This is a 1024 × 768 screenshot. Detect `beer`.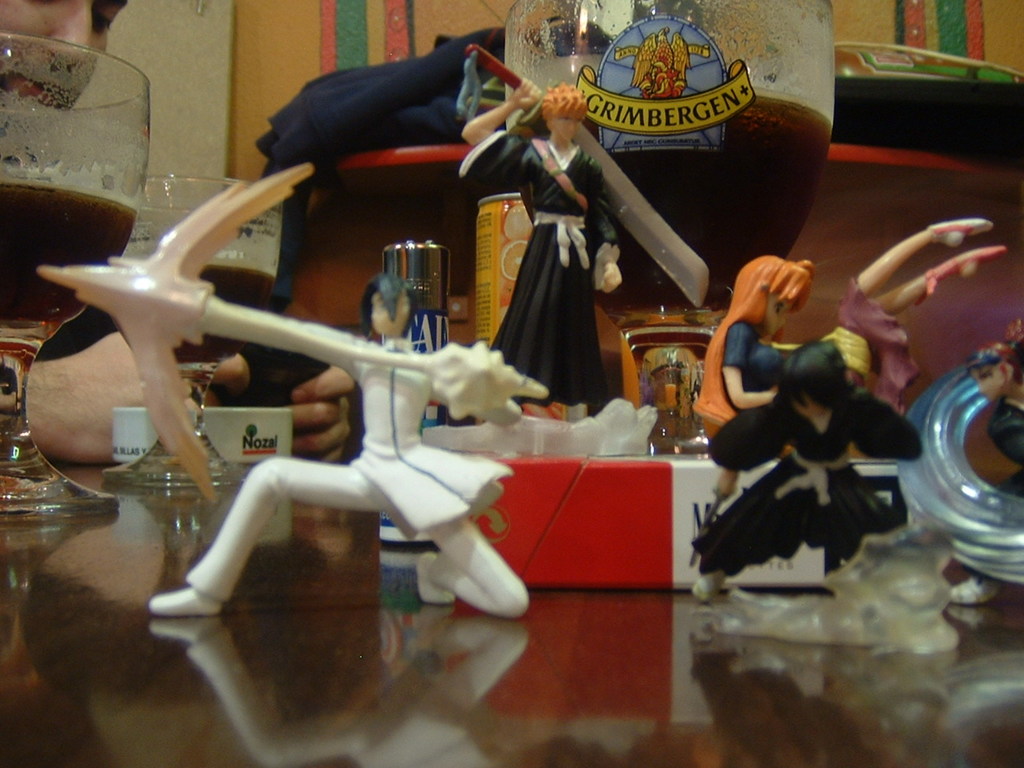
Rect(0, 18, 137, 550).
